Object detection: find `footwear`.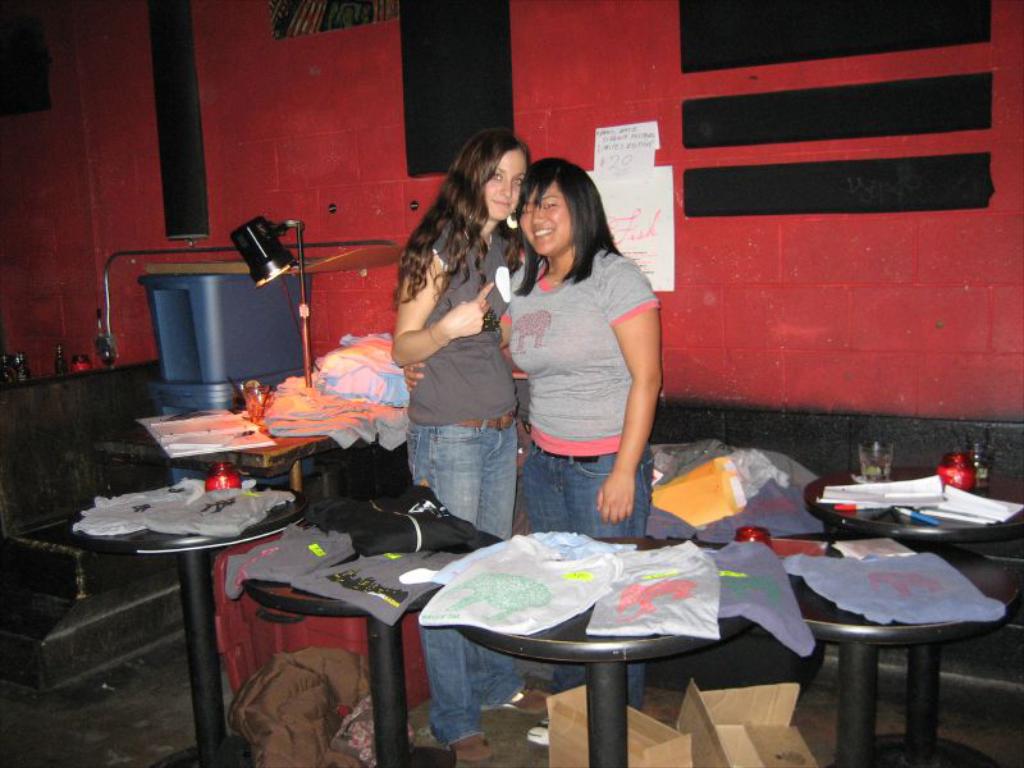
box(476, 669, 549, 731).
